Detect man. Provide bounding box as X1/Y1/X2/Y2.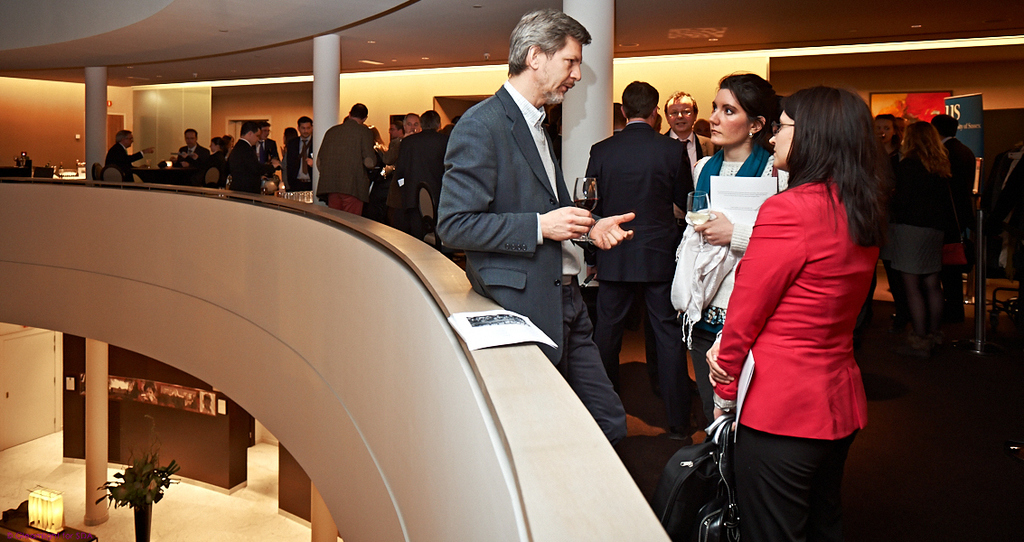
173/128/210/169.
